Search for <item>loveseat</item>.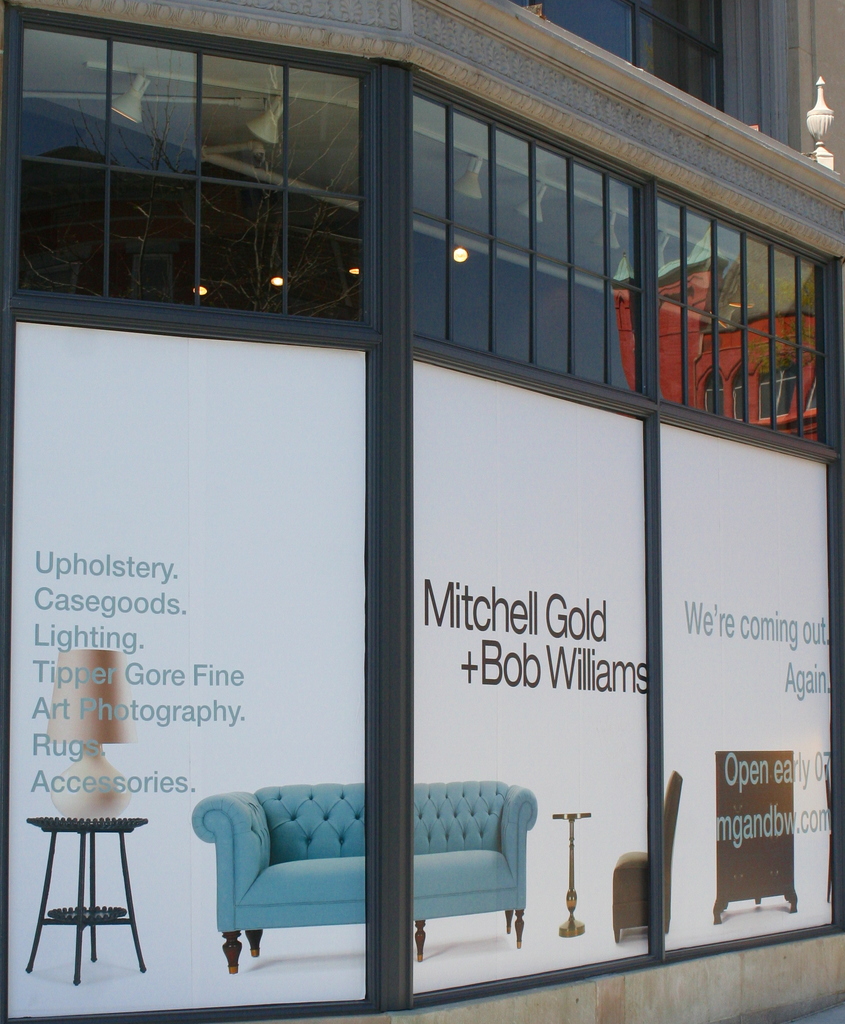
Found at [181,784,553,981].
